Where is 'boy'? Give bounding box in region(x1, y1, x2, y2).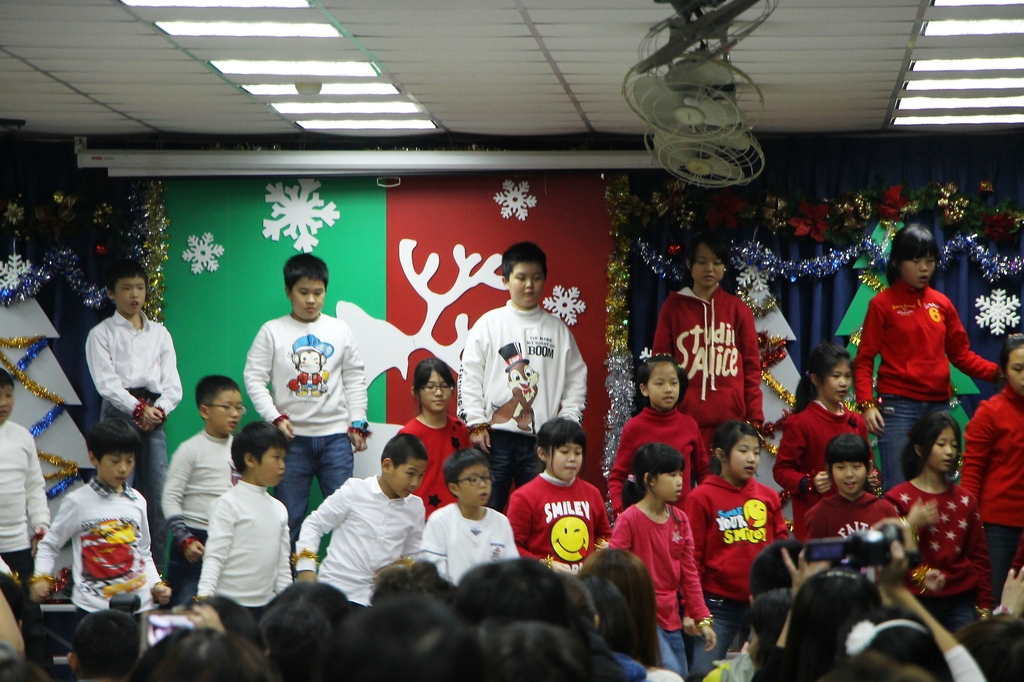
region(455, 240, 593, 519).
